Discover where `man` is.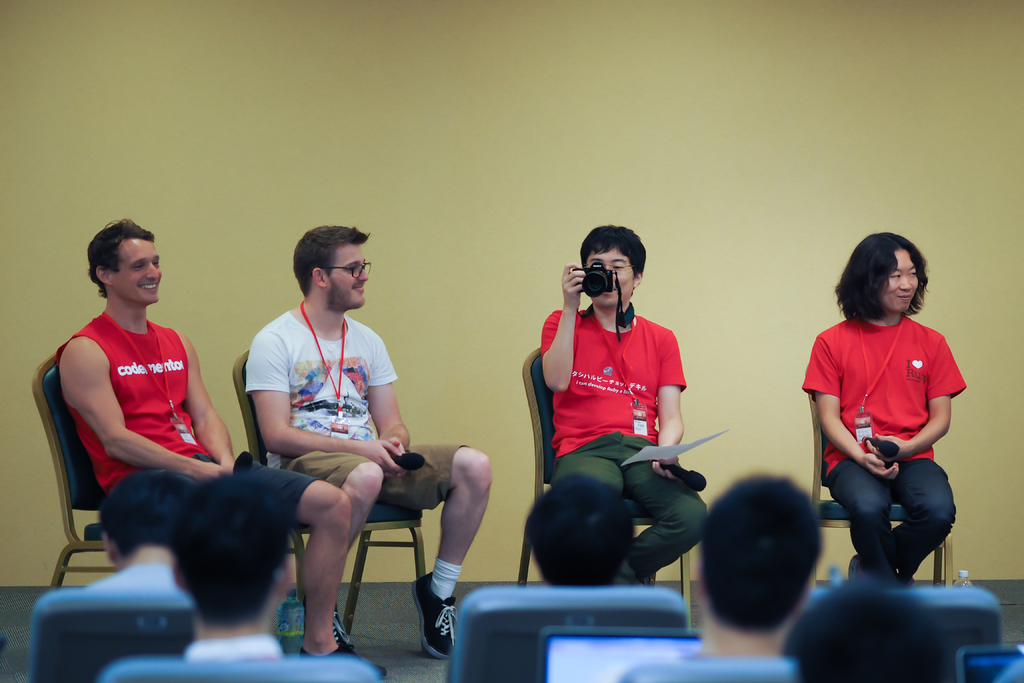
Discovered at x1=524, y1=475, x2=627, y2=587.
